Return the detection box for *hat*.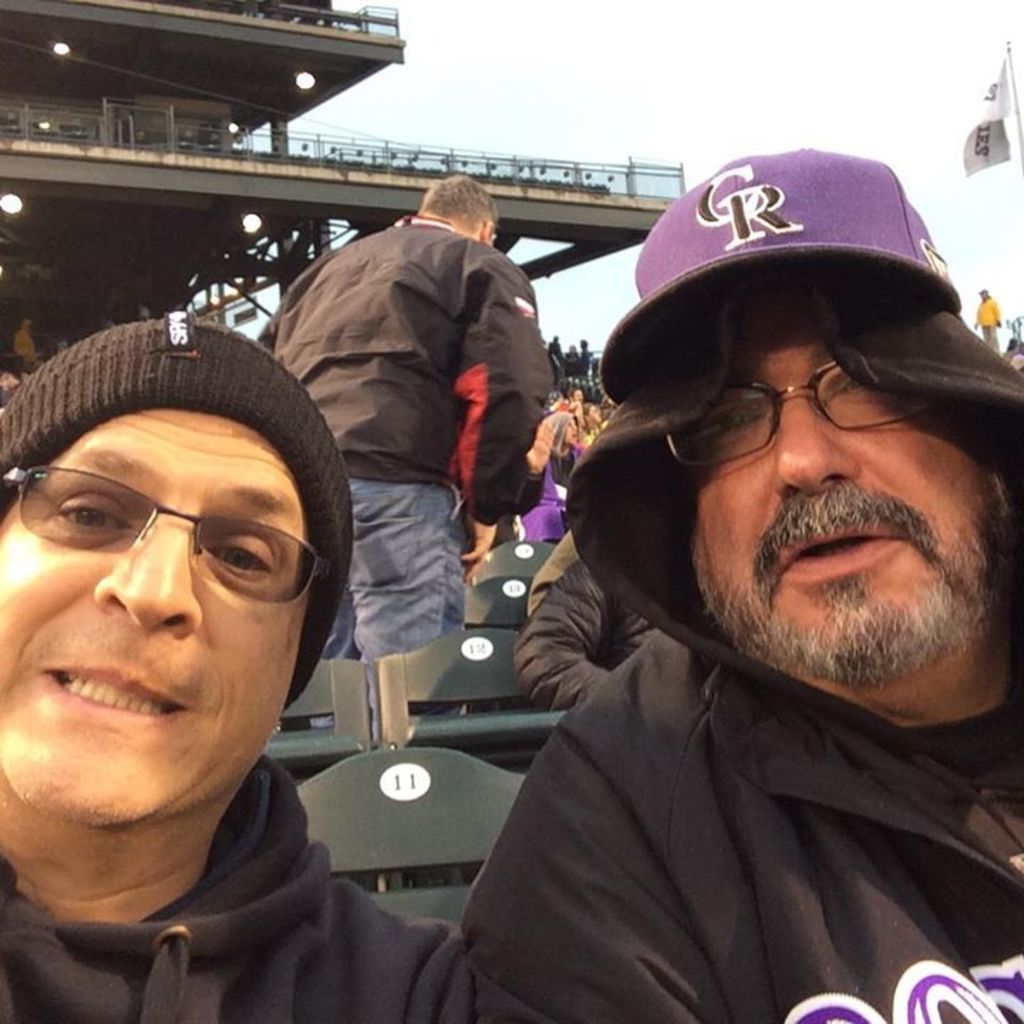
locate(589, 145, 967, 405).
